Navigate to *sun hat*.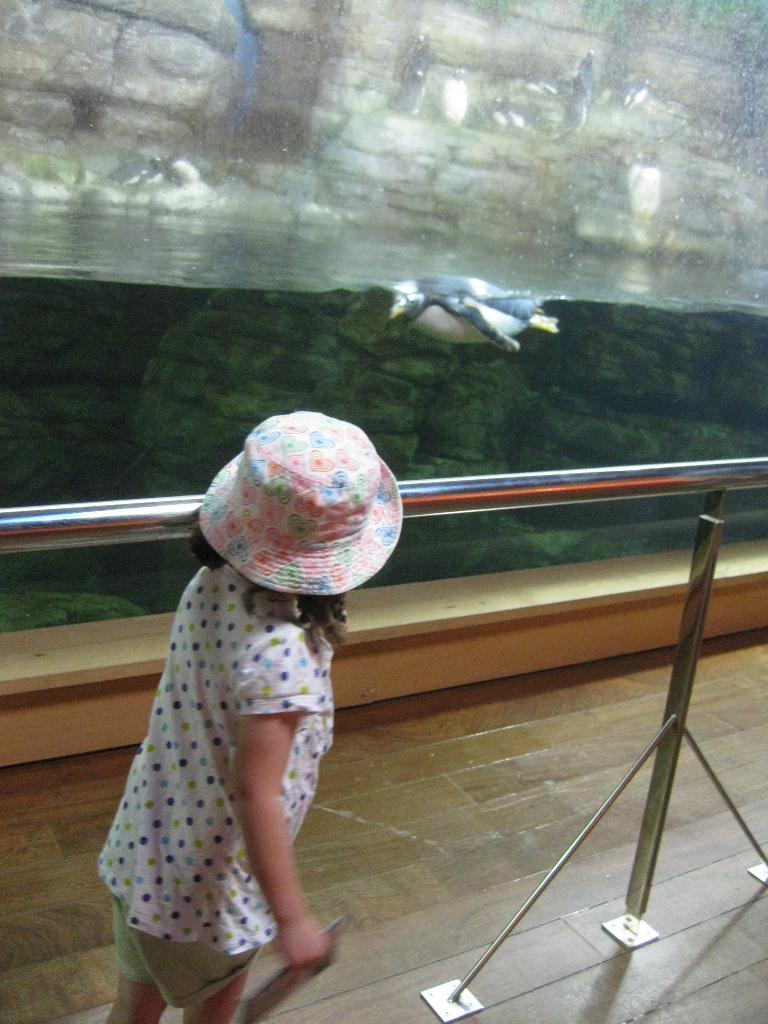
Navigation target: {"left": 200, "top": 412, "right": 405, "bottom": 598}.
